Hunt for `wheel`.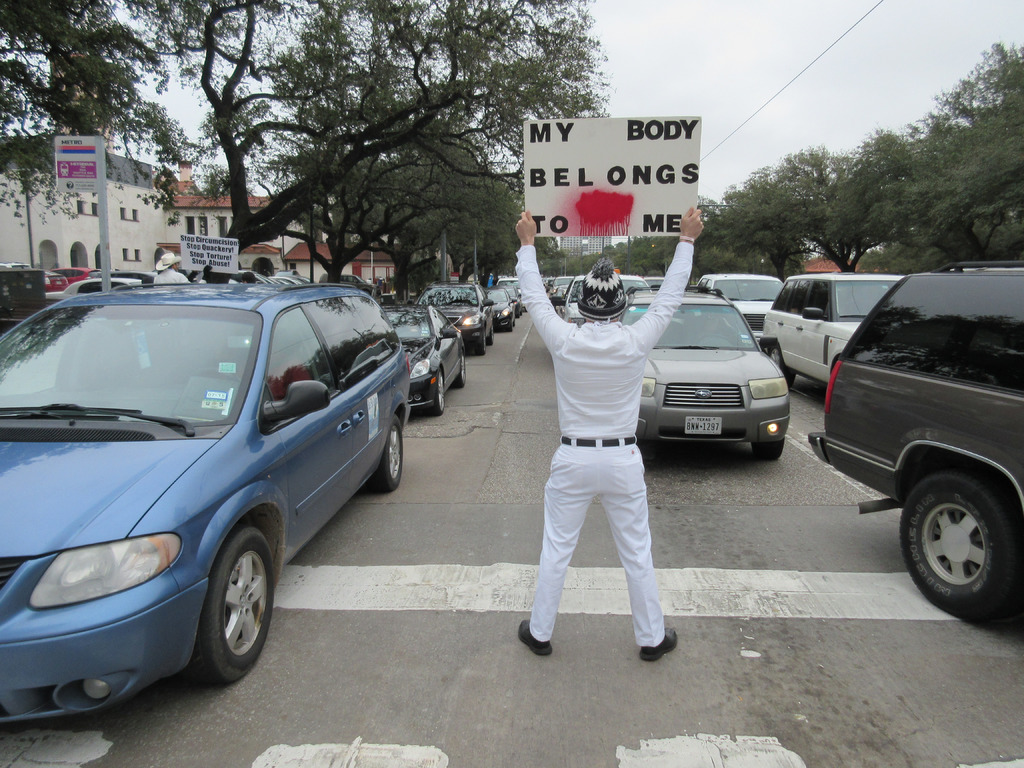
Hunted down at bbox=(429, 369, 443, 415).
